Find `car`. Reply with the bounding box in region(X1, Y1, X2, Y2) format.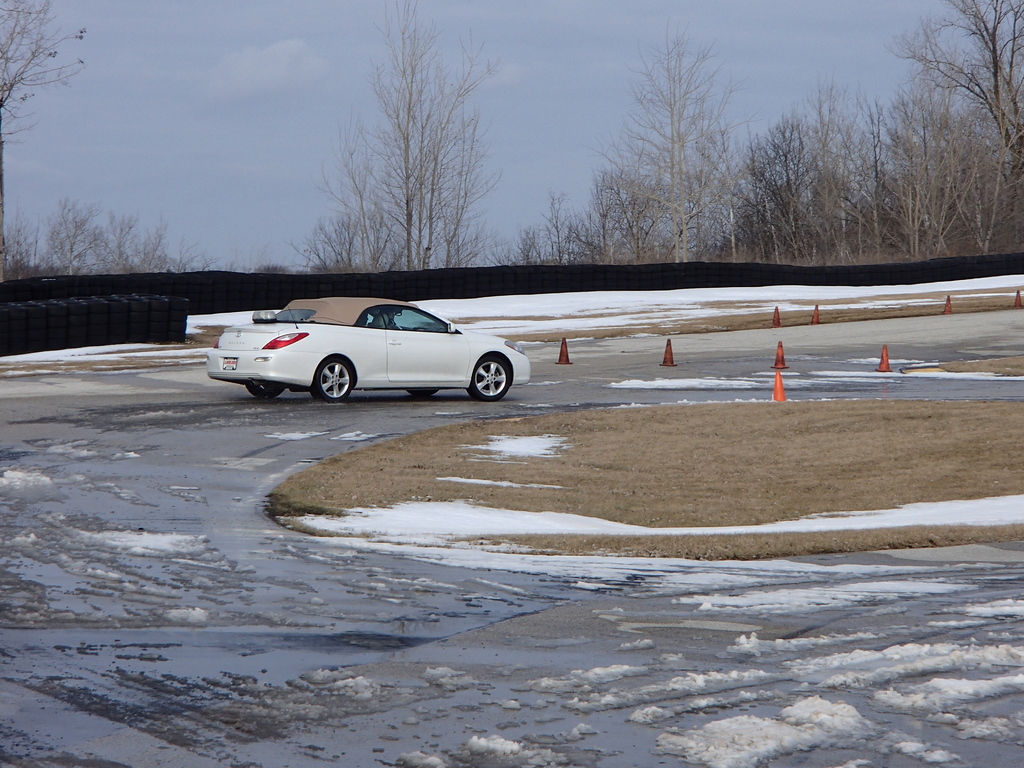
region(199, 292, 538, 404).
